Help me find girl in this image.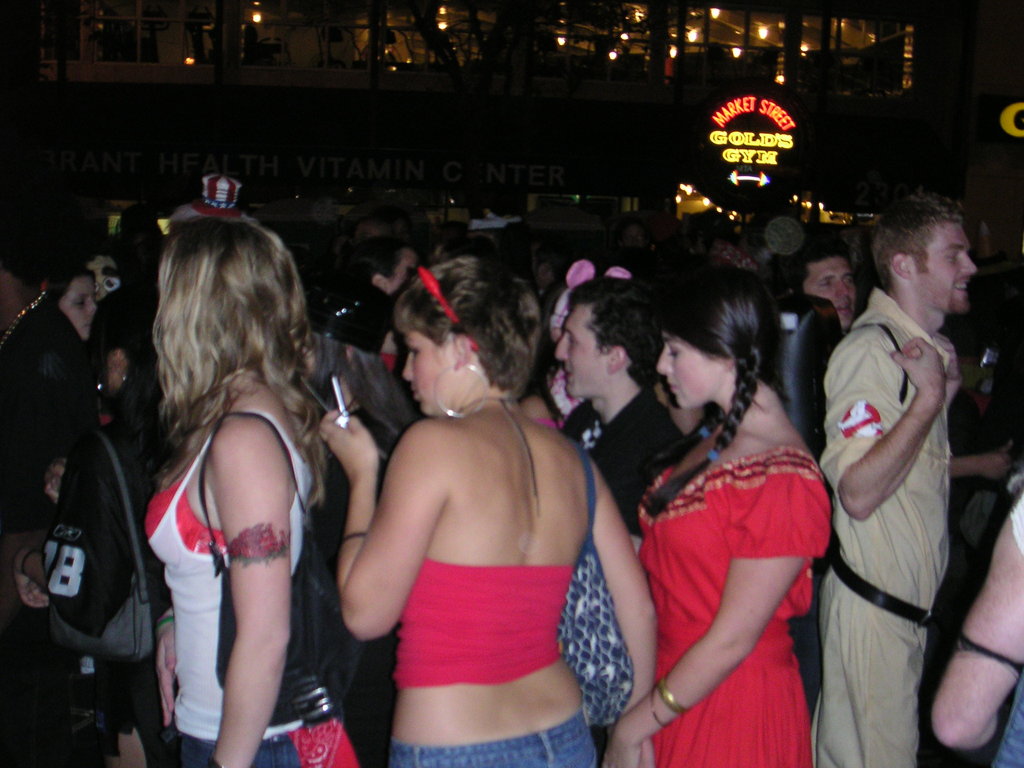
Found it: {"x1": 602, "y1": 281, "x2": 833, "y2": 767}.
